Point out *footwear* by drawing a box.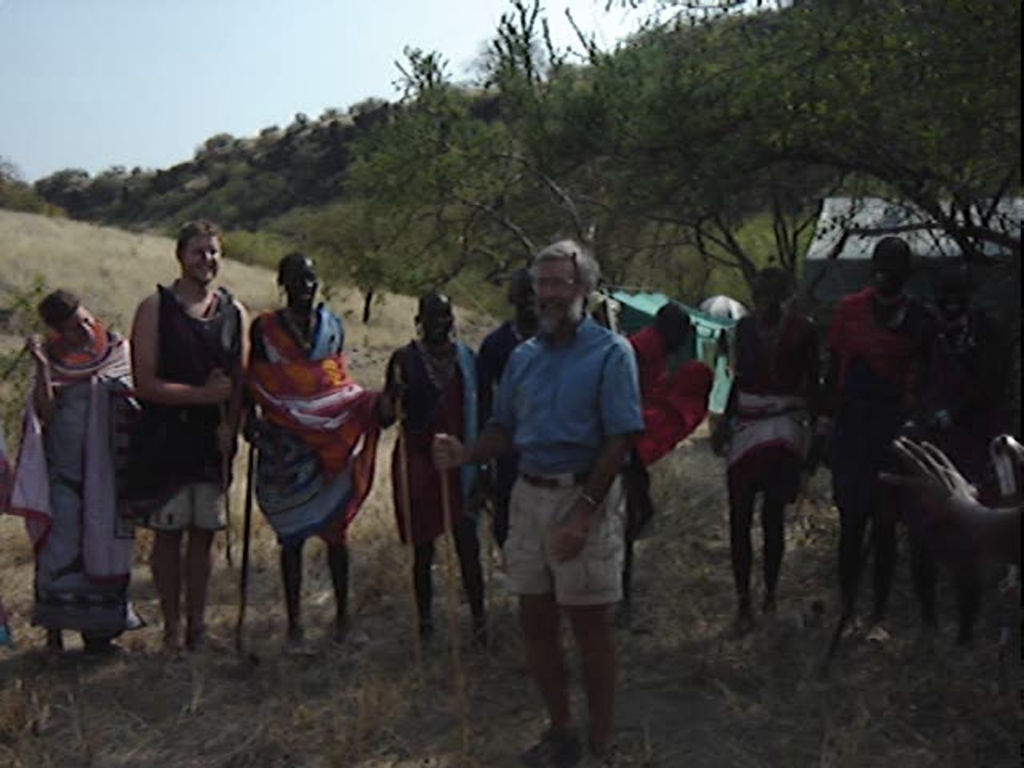
590, 736, 626, 766.
